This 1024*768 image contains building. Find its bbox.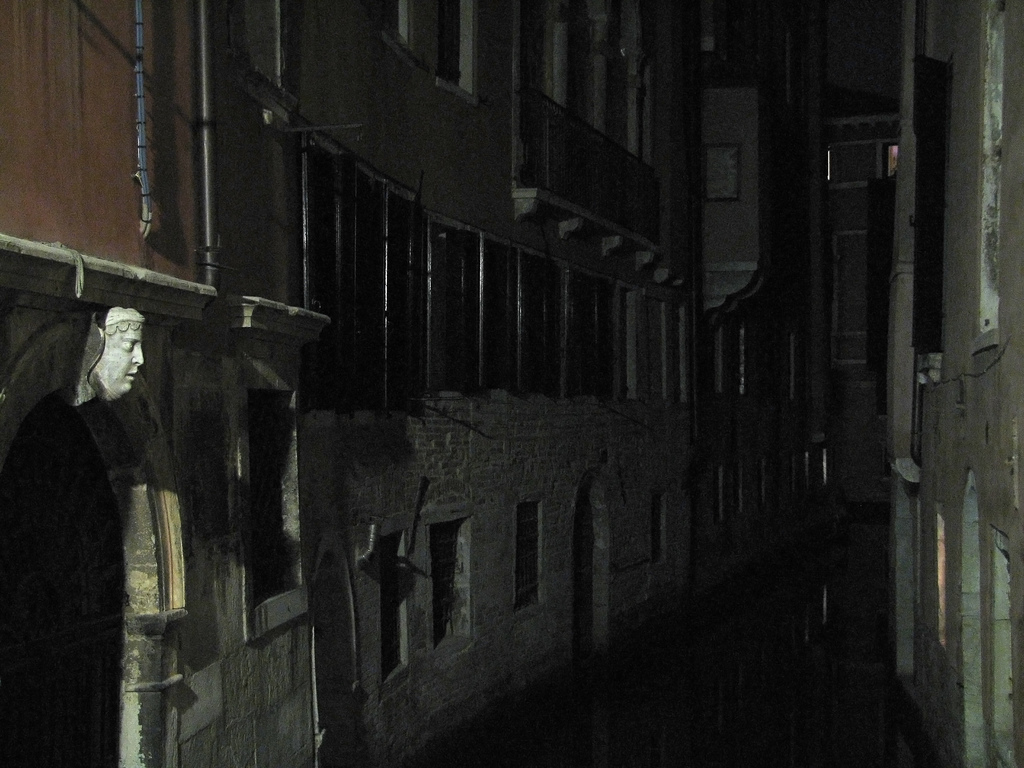
(834,104,900,519).
